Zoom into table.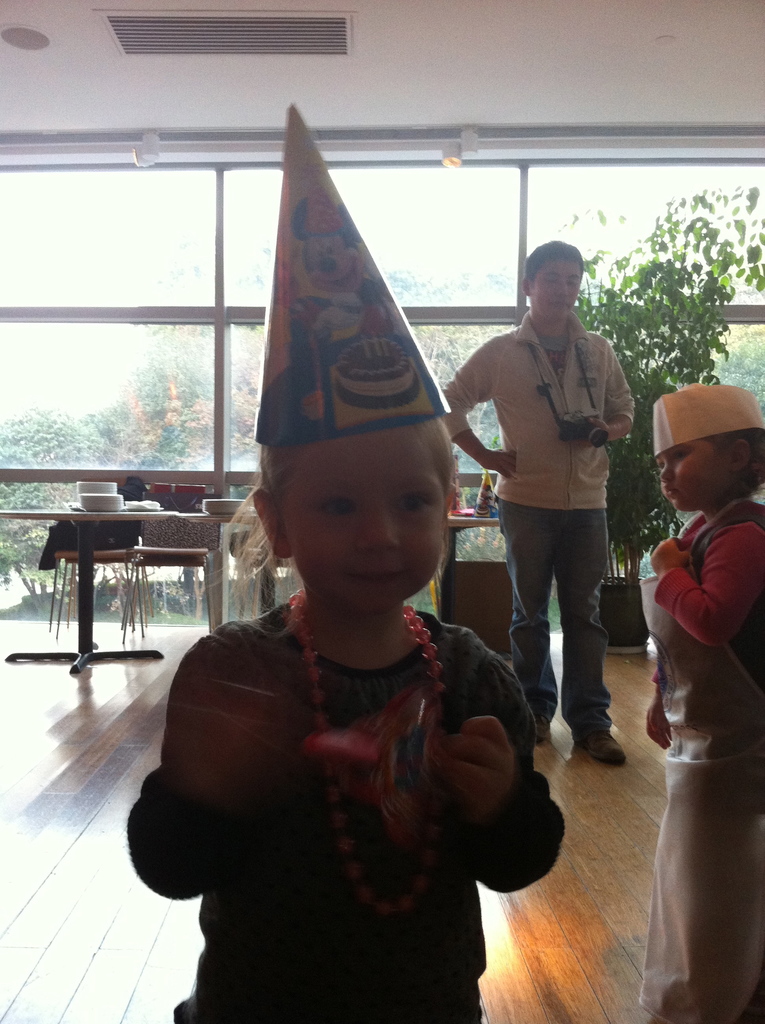
Zoom target: bbox(3, 508, 207, 684).
